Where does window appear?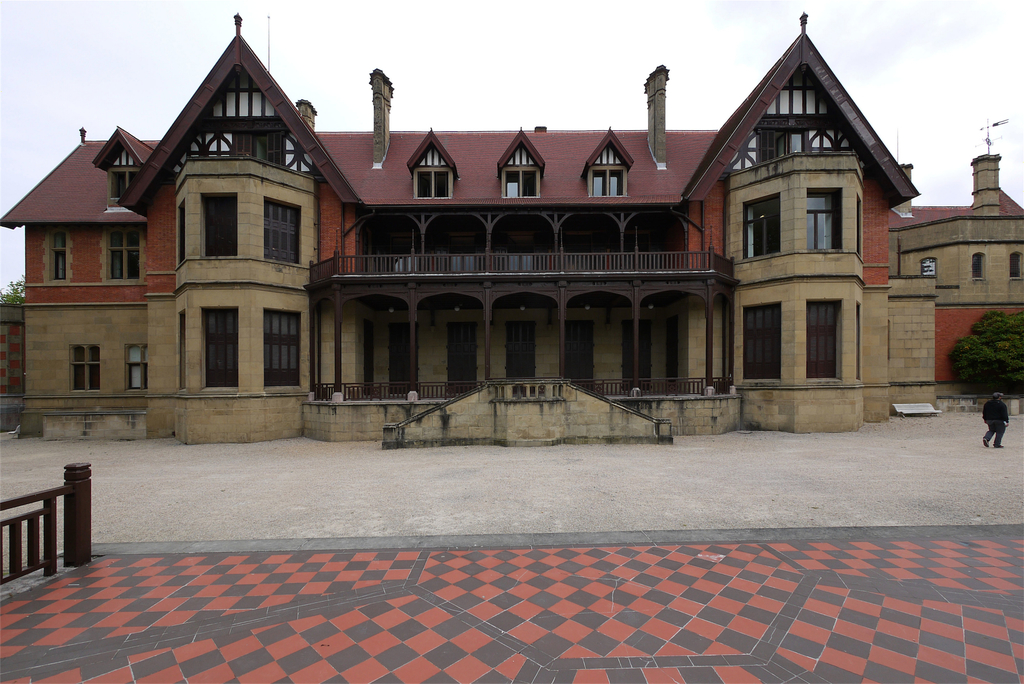
Appears at <bbox>70, 346, 99, 389</bbox>.
